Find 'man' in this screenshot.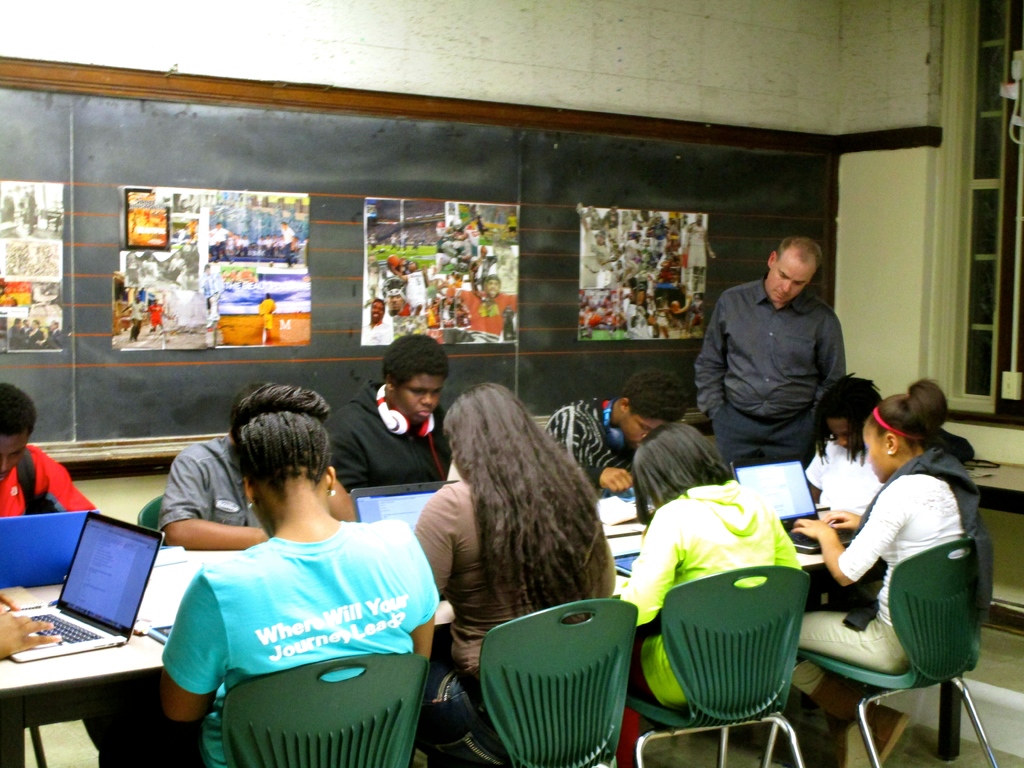
The bounding box for 'man' is select_region(152, 378, 361, 552).
